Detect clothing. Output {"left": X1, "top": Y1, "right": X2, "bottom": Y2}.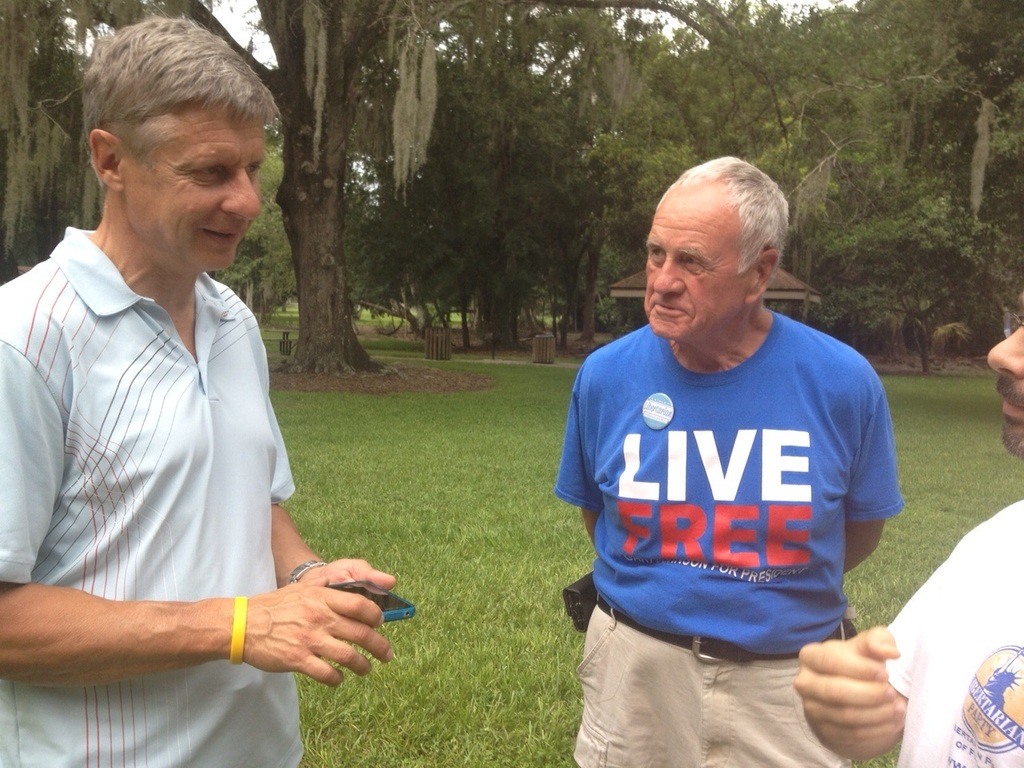
{"left": 551, "top": 273, "right": 900, "bottom": 700}.
